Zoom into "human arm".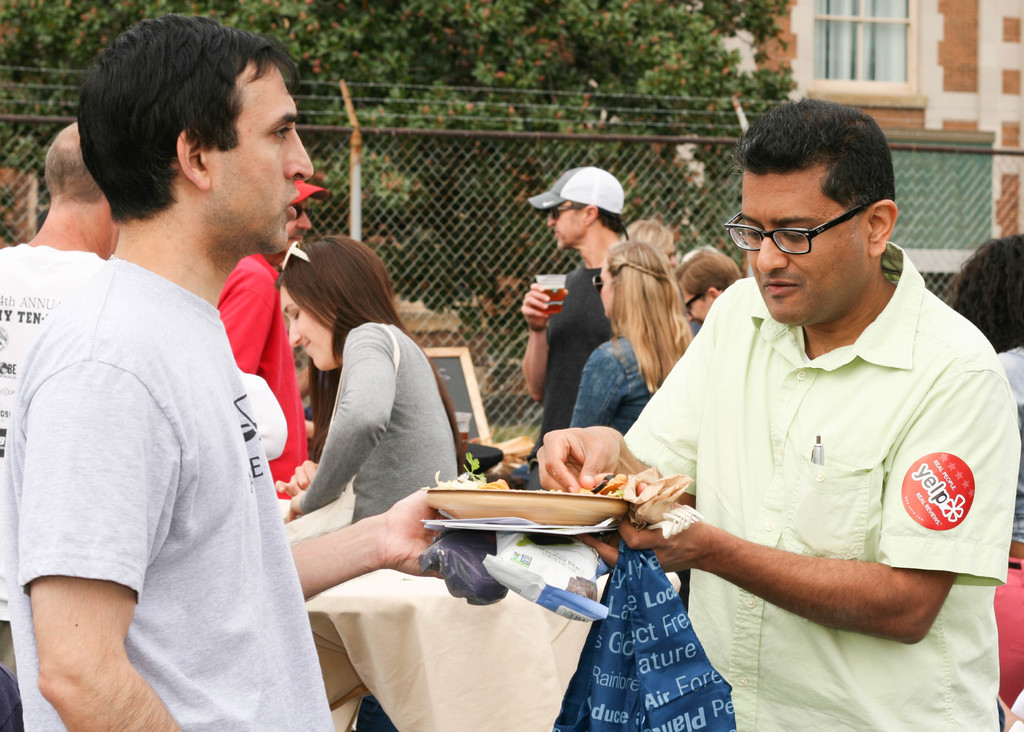
Zoom target: (287, 482, 458, 612).
